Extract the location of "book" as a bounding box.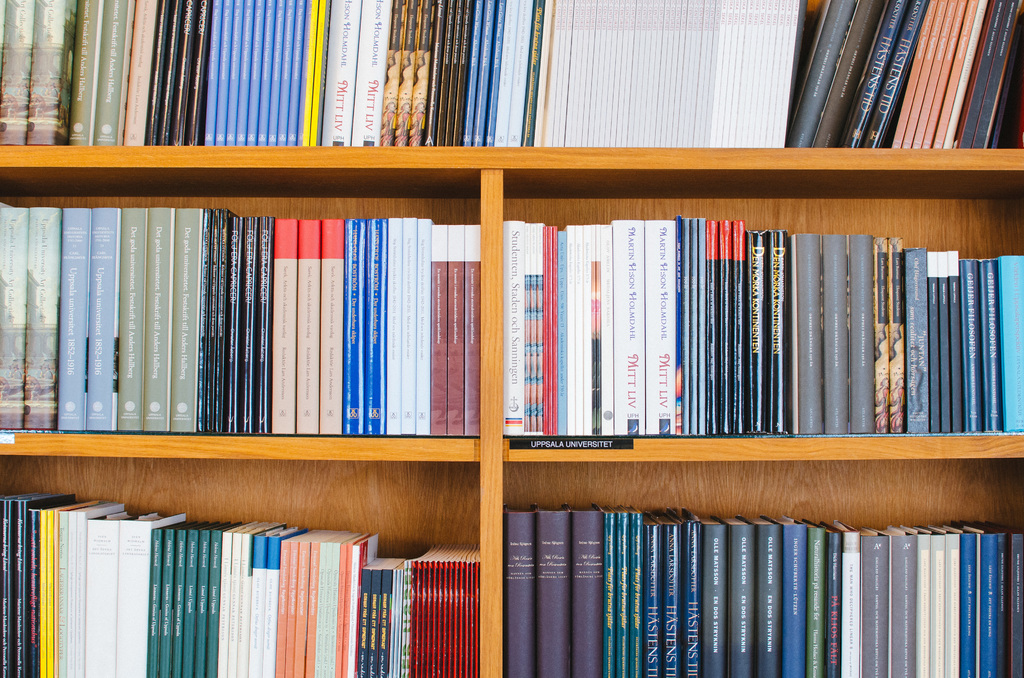
pyautogui.locateOnScreen(921, 538, 934, 677).
